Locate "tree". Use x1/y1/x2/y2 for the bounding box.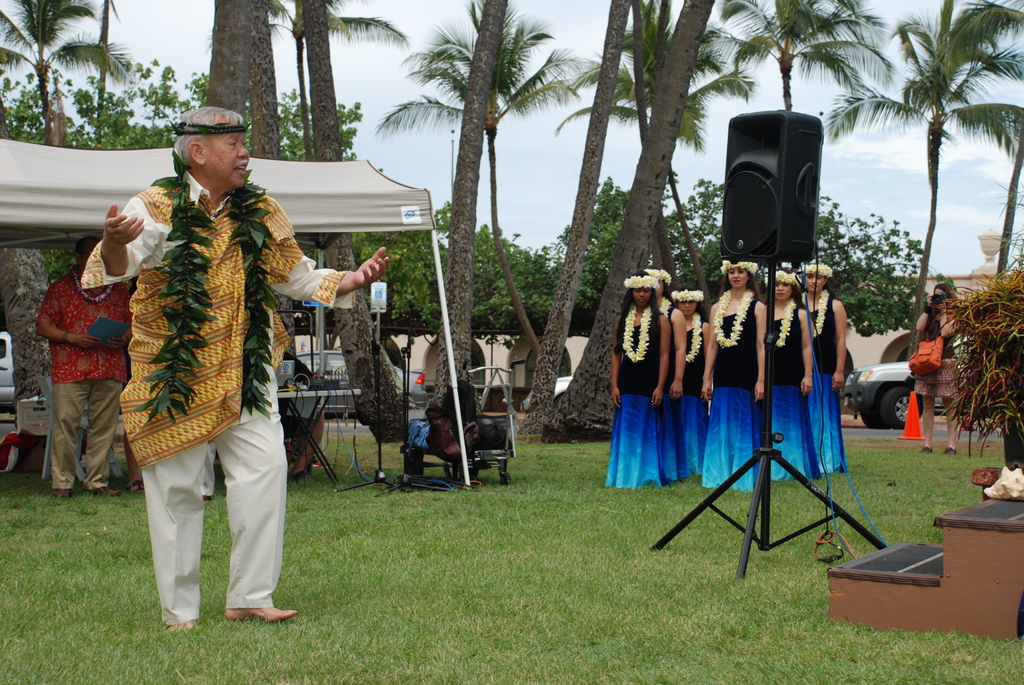
551/180/643/336.
